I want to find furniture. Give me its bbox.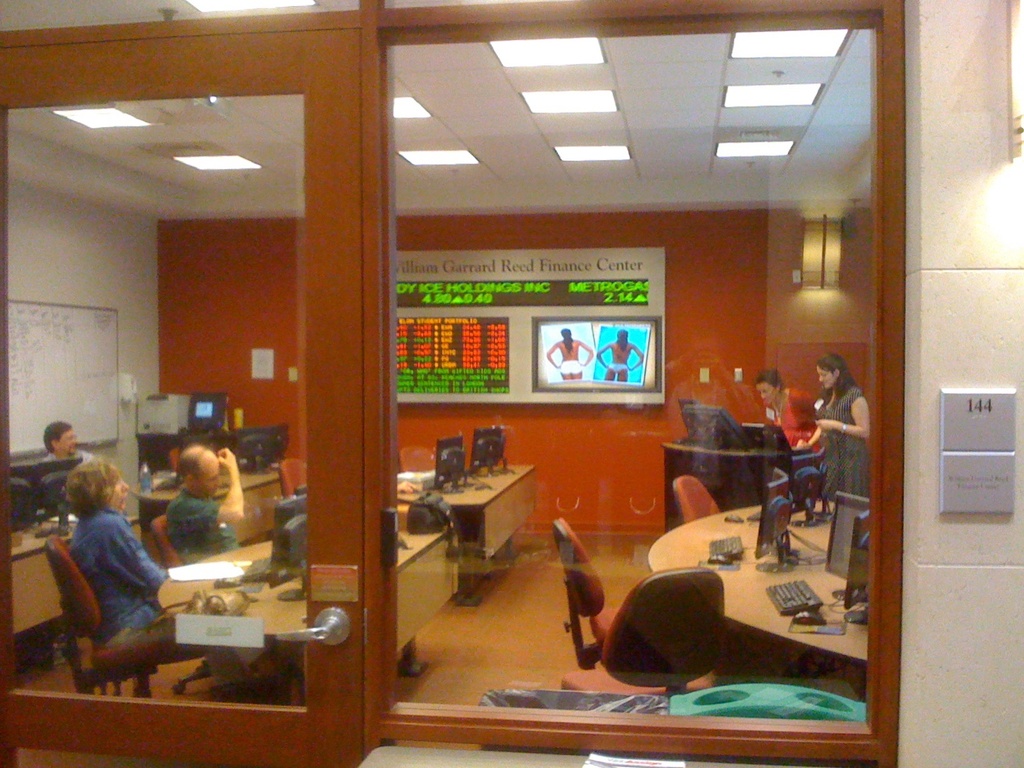
648/495/869/666.
